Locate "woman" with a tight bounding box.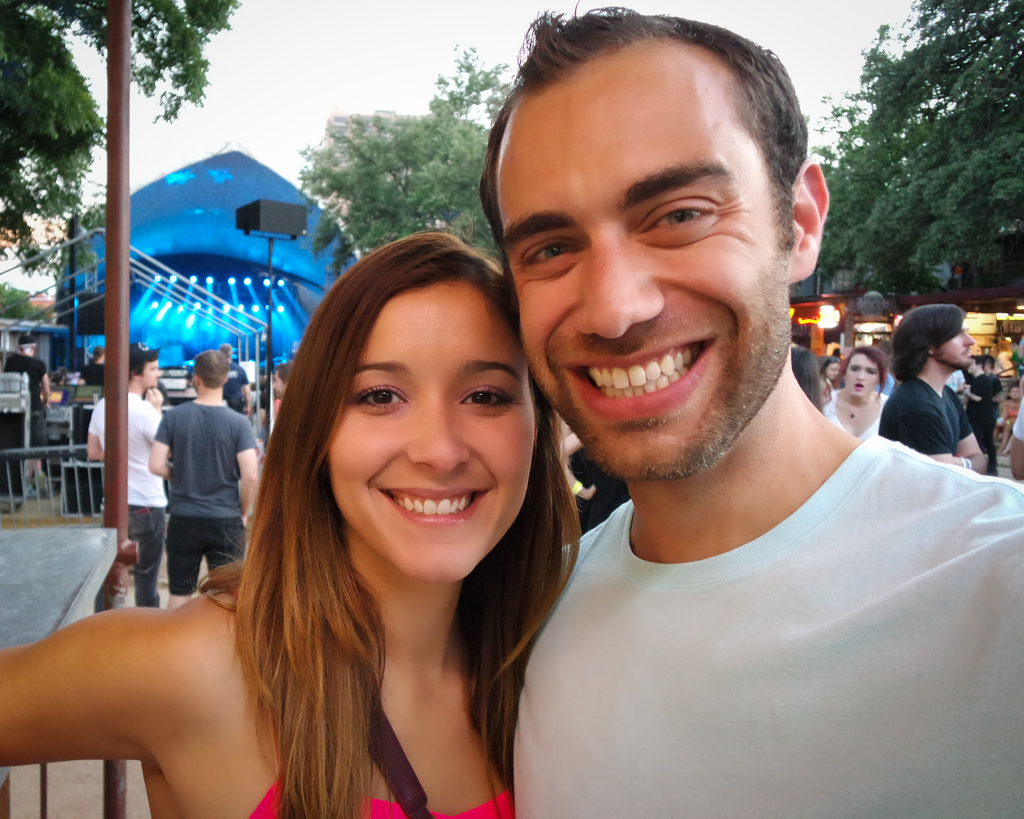
<bbox>993, 382, 1023, 452</bbox>.
